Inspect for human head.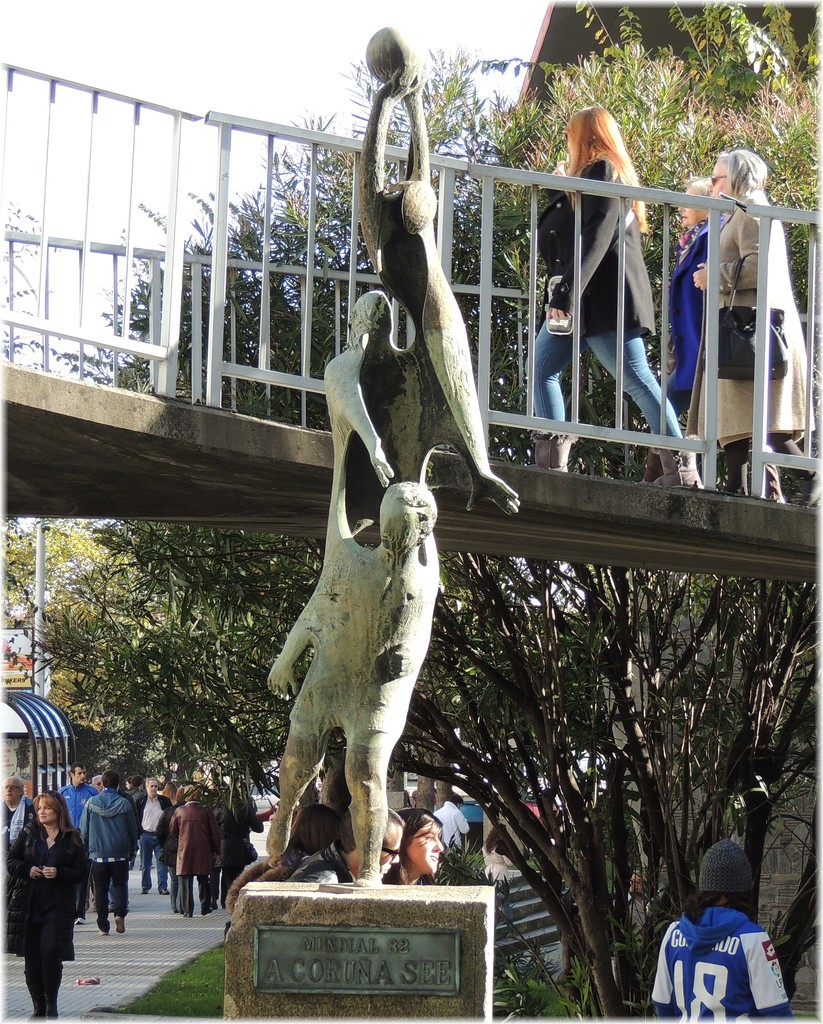
Inspection: bbox=[90, 776, 102, 795].
